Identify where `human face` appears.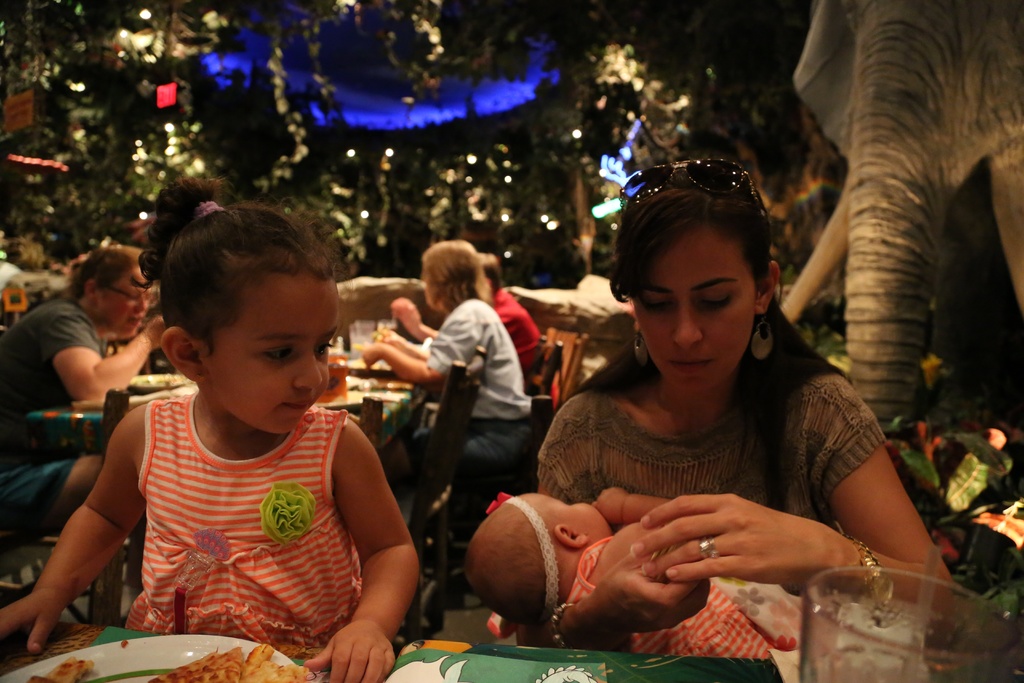
Appears at box=[422, 273, 440, 309].
